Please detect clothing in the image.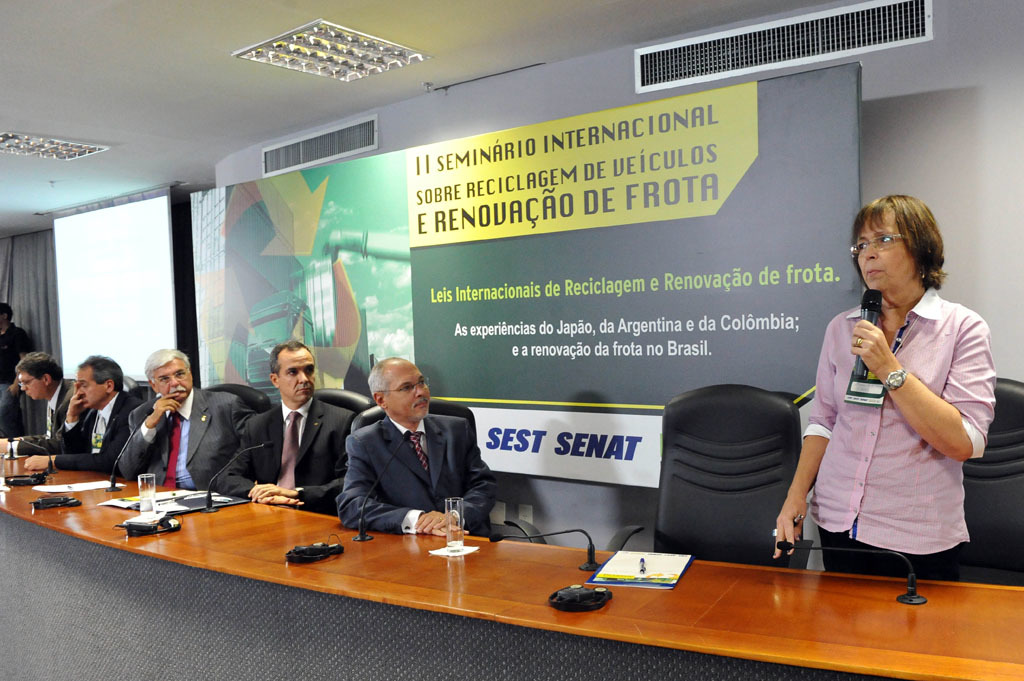
810/269/989/570.
